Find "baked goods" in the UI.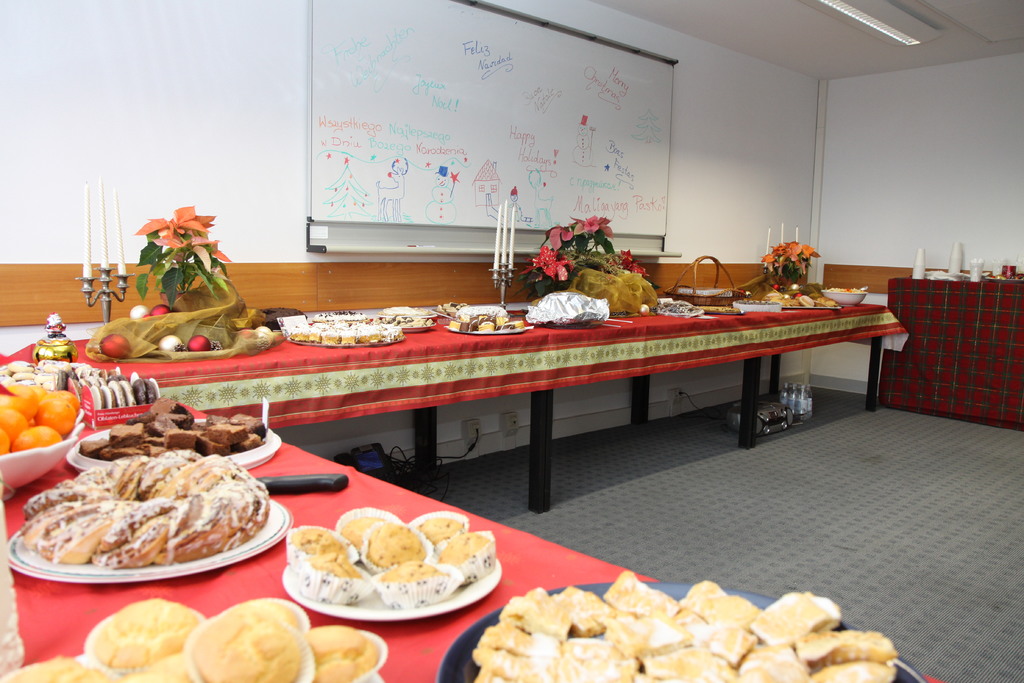
UI element at 3:654:119:682.
